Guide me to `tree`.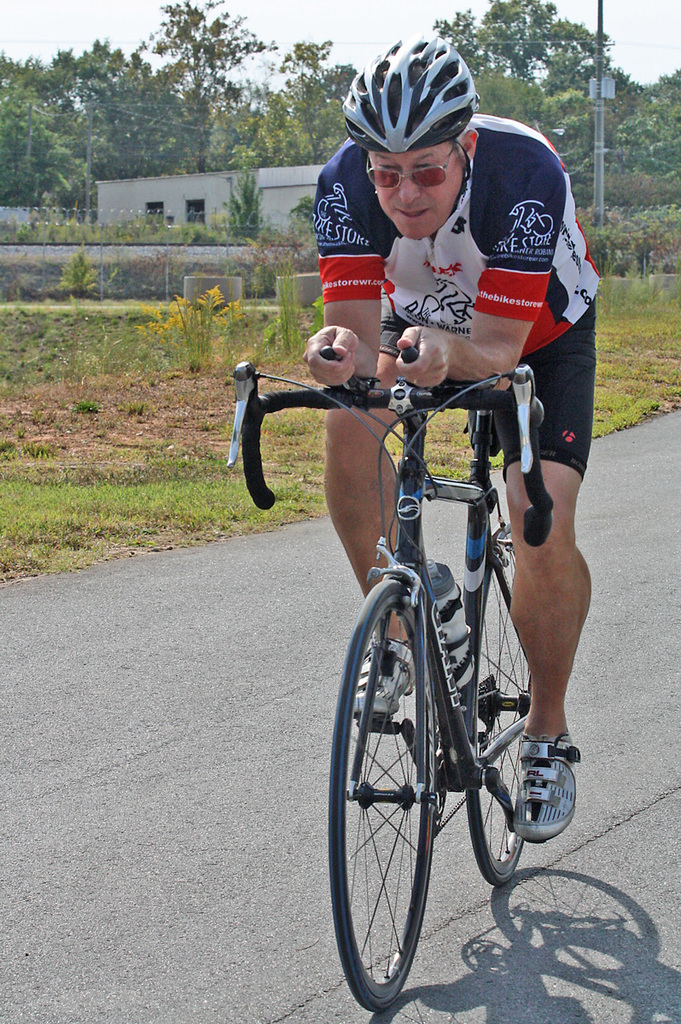
Guidance: (422, 0, 608, 101).
